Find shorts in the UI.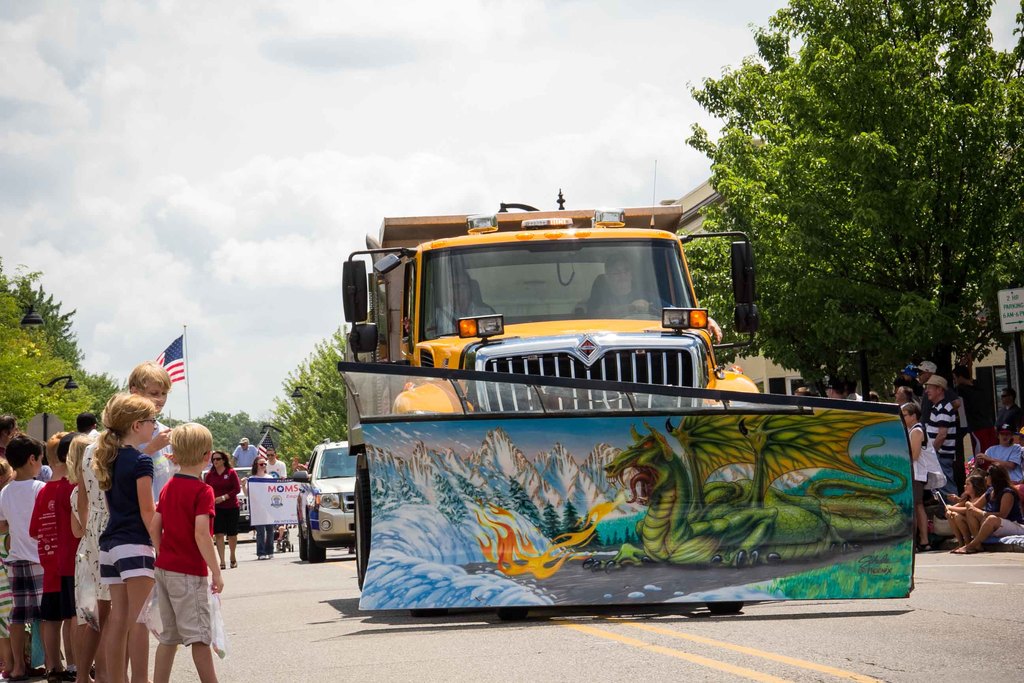
UI element at detection(6, 562, 43, 625).
